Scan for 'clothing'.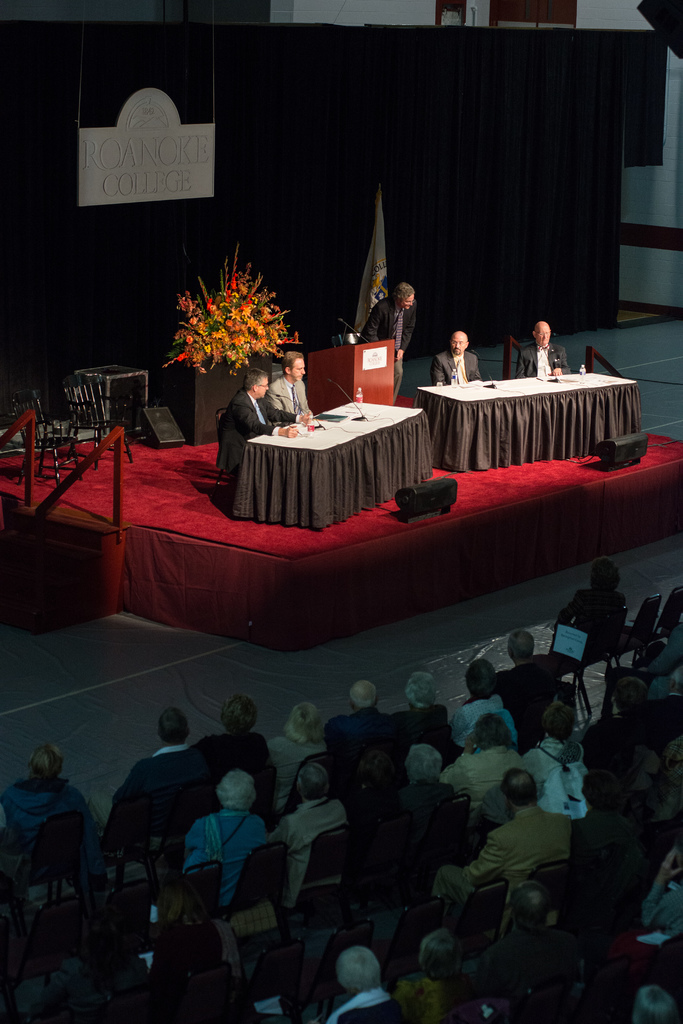
Scan result: 498/662/561/727.
